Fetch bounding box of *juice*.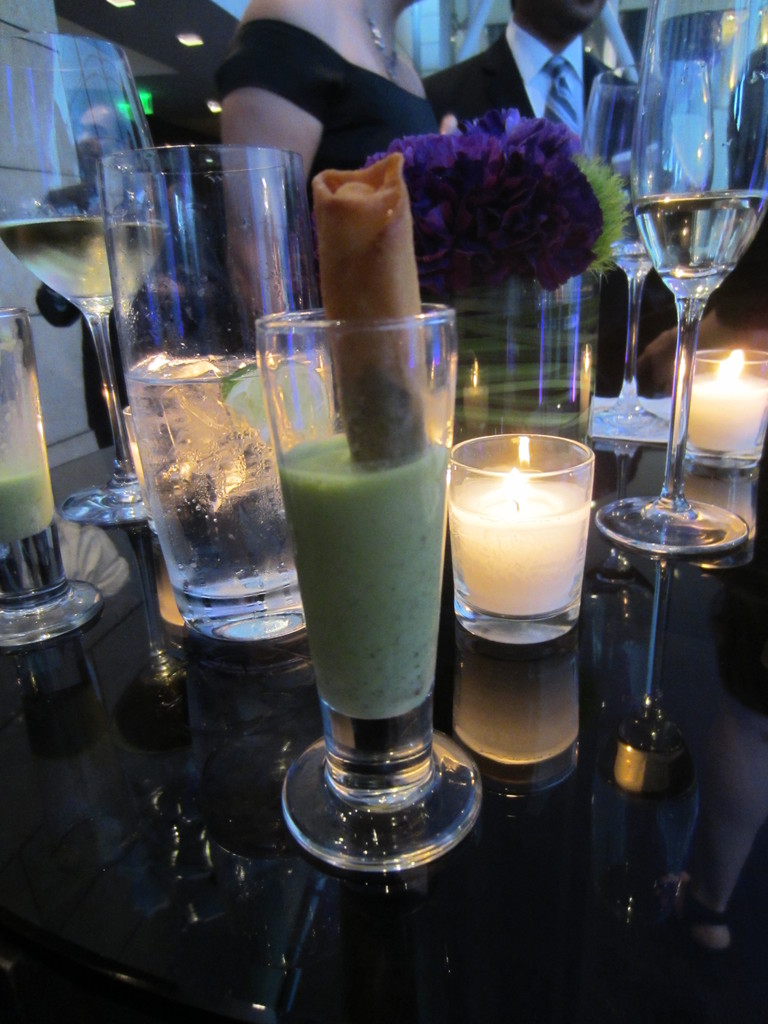
Bbox: 1,474,55,550.
